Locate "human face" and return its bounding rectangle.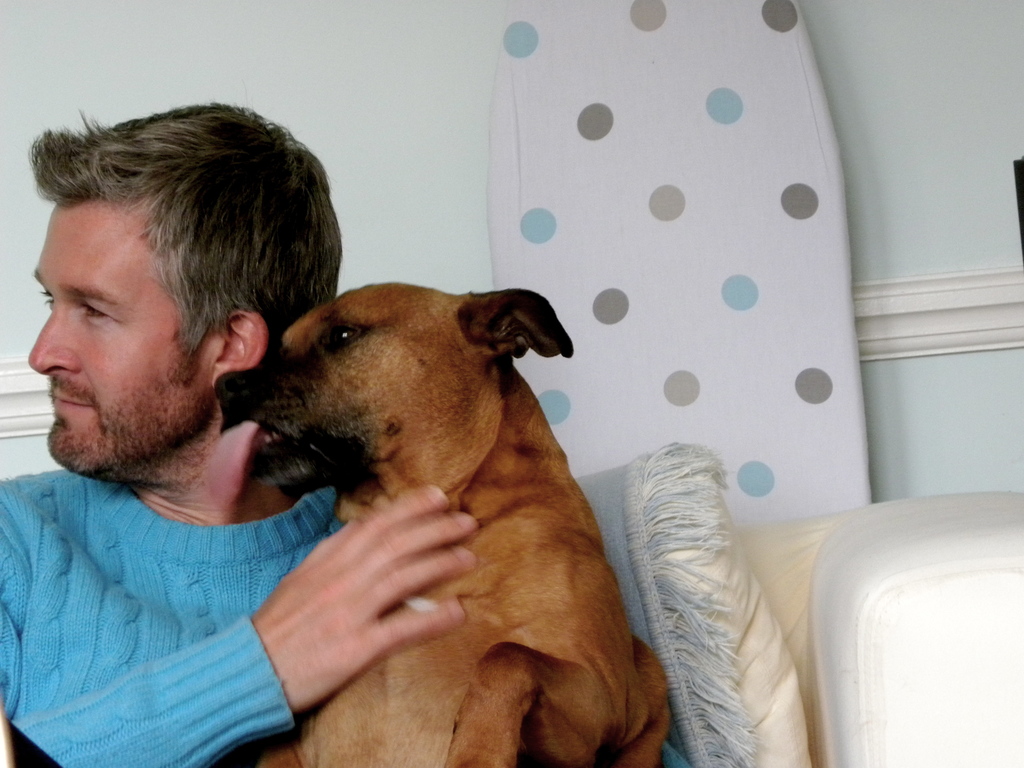
[22, 193, 214, 481].
